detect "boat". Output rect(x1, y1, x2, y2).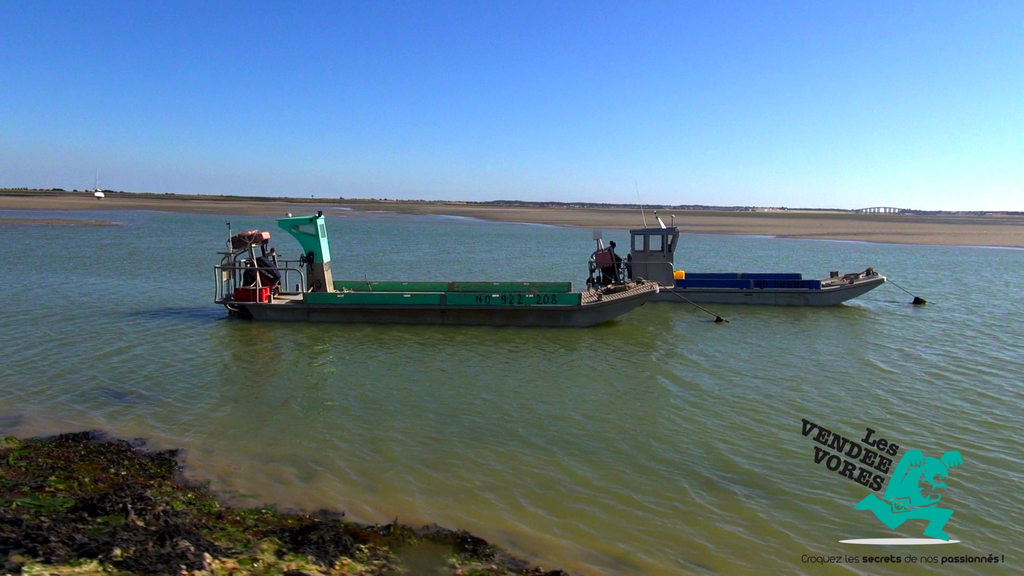
rect(623, 241, 896, 308).
